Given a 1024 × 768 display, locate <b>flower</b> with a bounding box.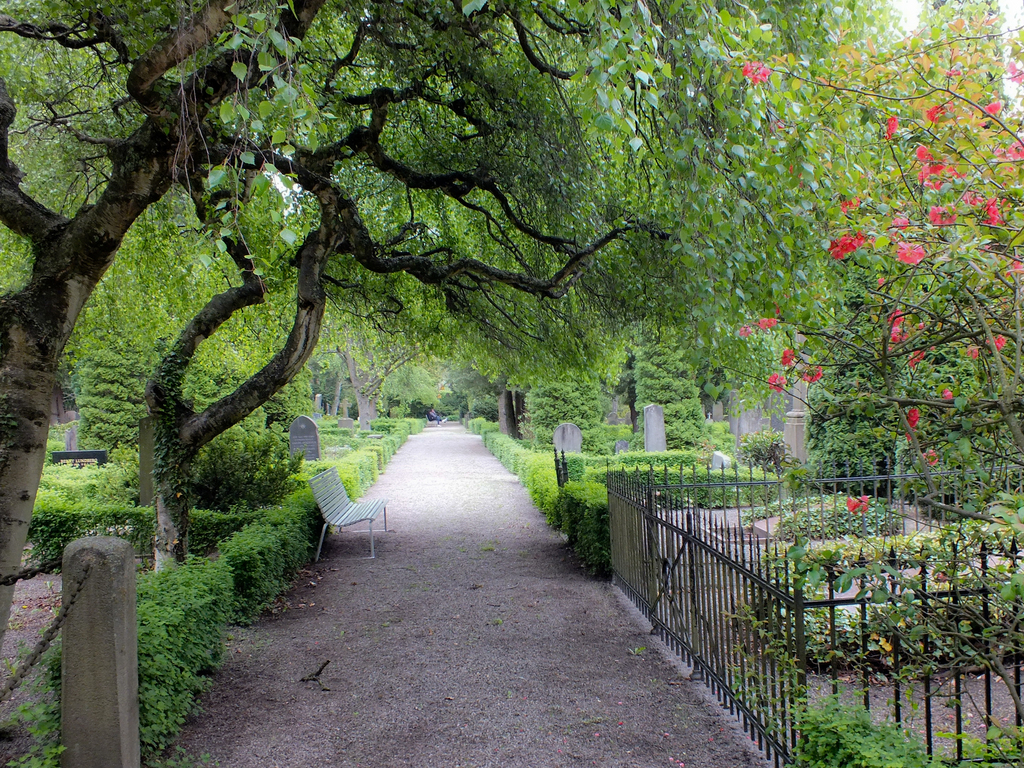
Located: l=888, t=327, r=912, b=343.
